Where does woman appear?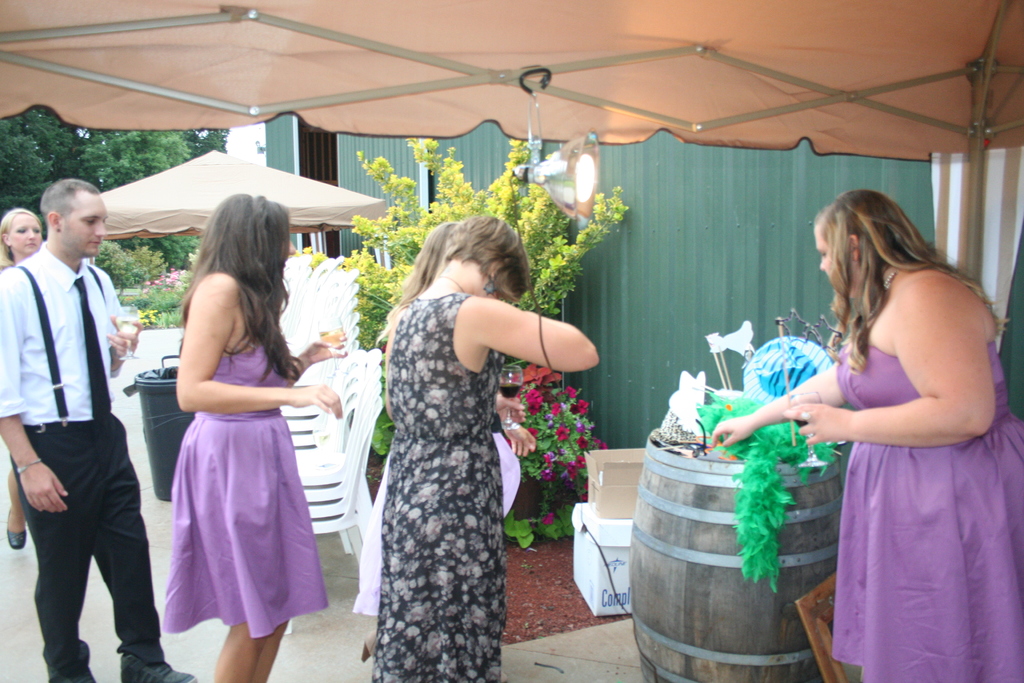
Appears at 376, 214, 600, 682.
